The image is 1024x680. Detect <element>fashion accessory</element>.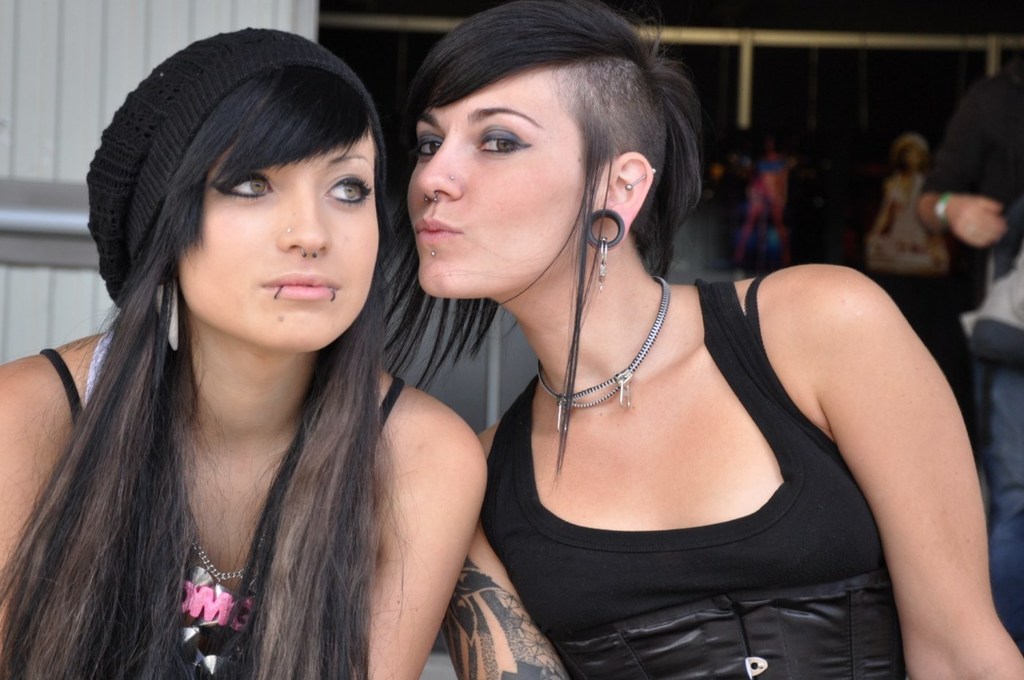
Detection: rect(424, 193, 440, 205).
